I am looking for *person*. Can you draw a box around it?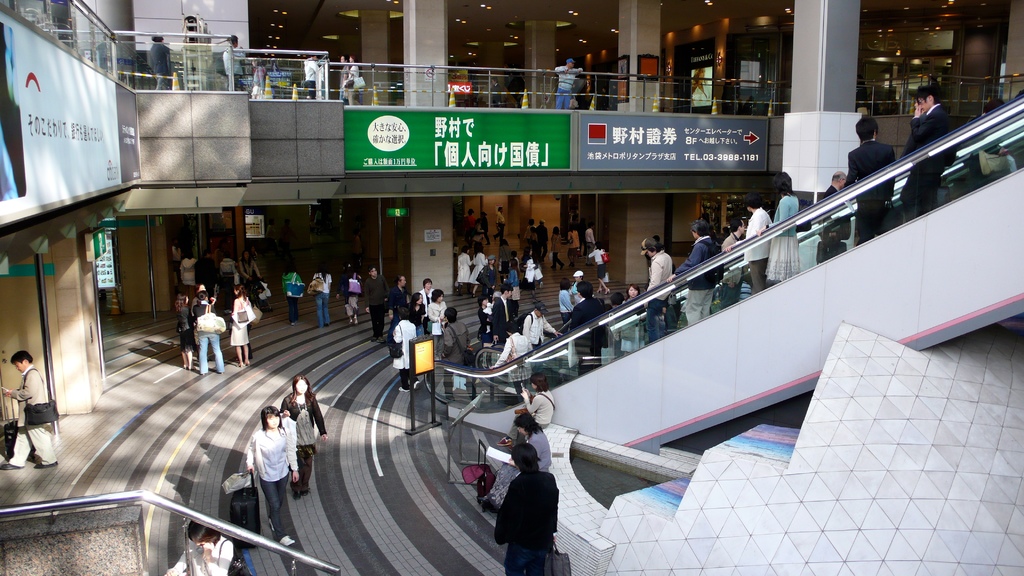
Sure, the bounding box is (312,264,330,327).
